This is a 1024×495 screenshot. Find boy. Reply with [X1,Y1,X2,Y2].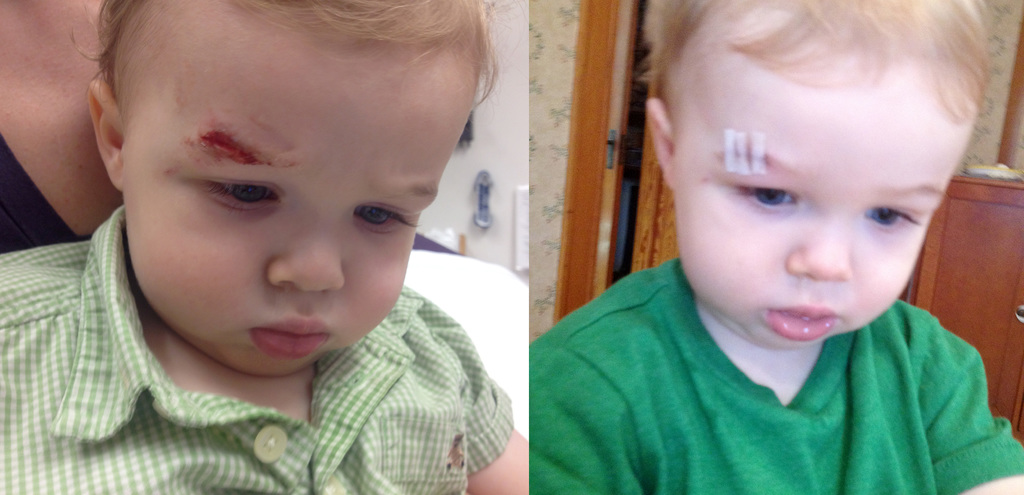
[0,0,528,494].
